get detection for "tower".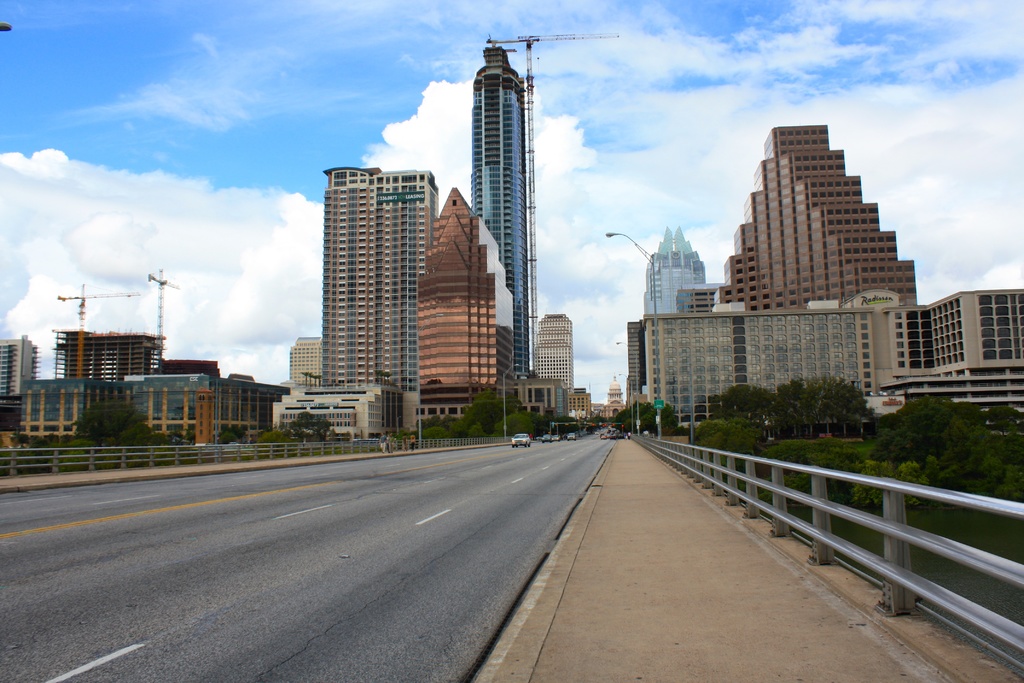
Detection: (x1=324, y1=171, x2=430, y2=381).
